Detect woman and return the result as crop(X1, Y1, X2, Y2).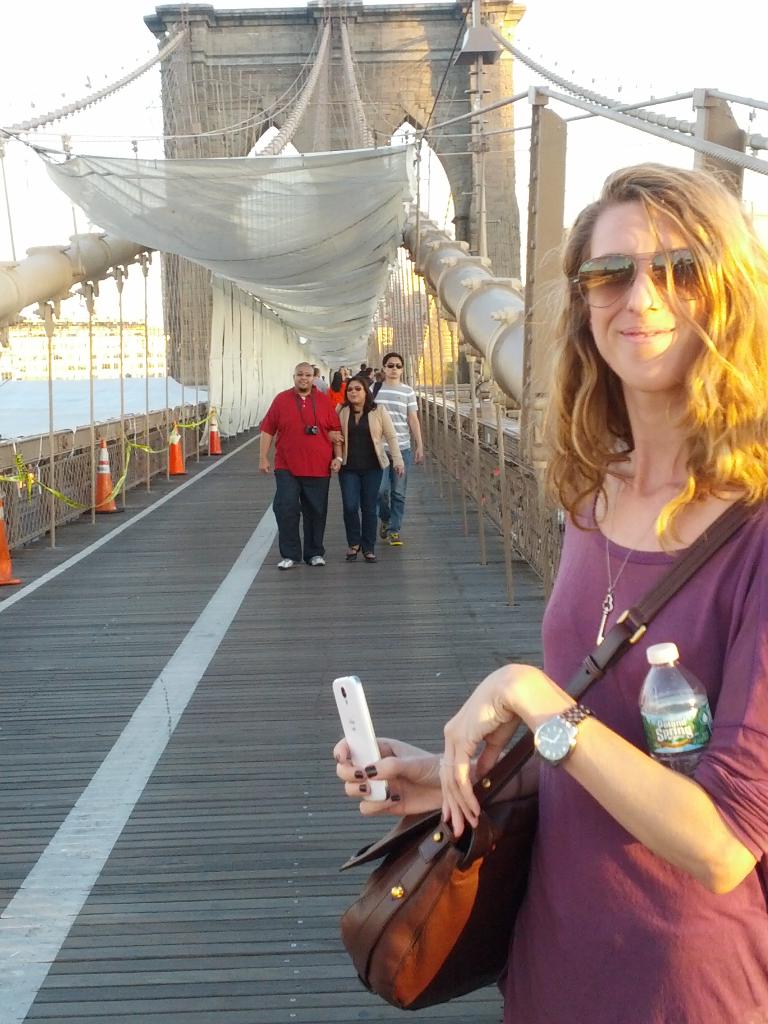
crop(332, 367, 357, 407).
